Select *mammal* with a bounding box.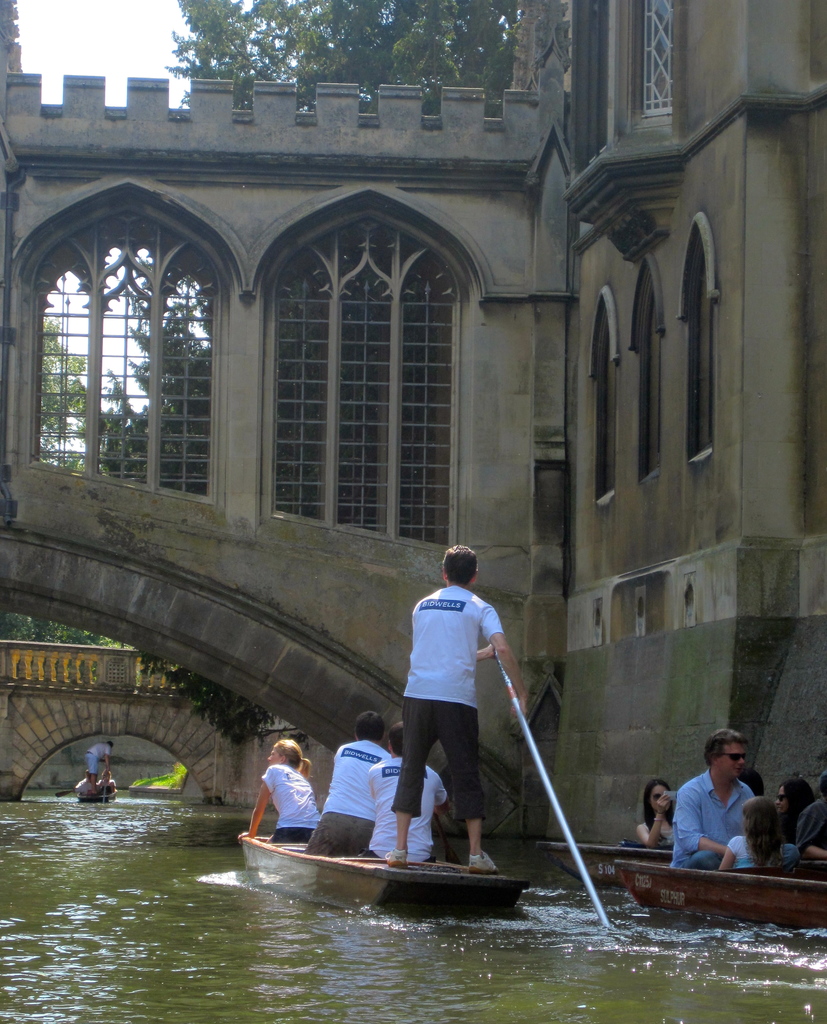
{"left": 367, "top": 575, "right": 514, "bottom": 845}.
